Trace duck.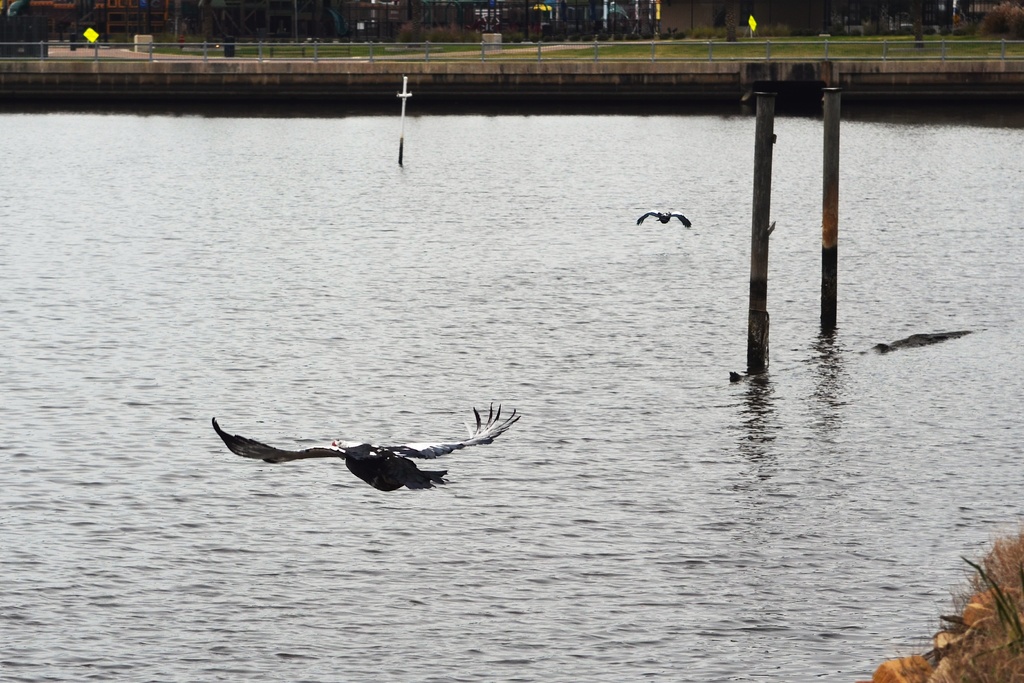
Traced to pyautogui.locateOnScreen(634, 210, 689, 226).
